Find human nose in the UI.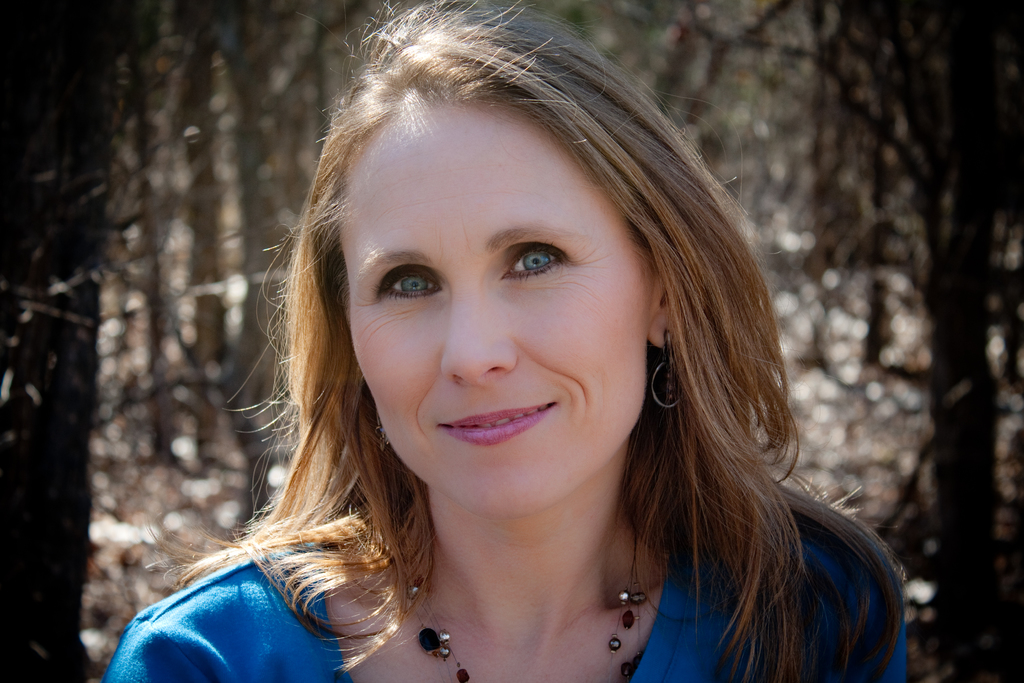
UI element at (442,298,529,387).
